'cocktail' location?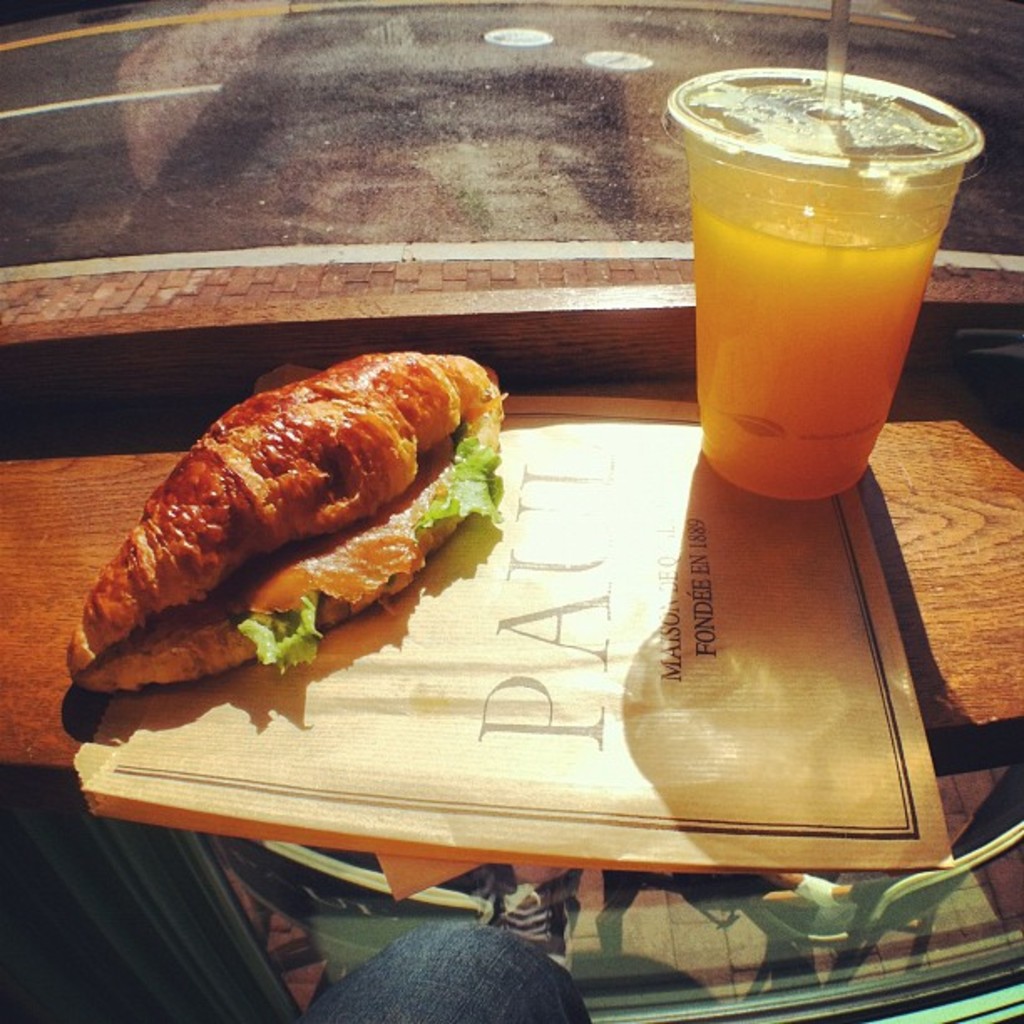
detection(673, 28, 965, 492)
